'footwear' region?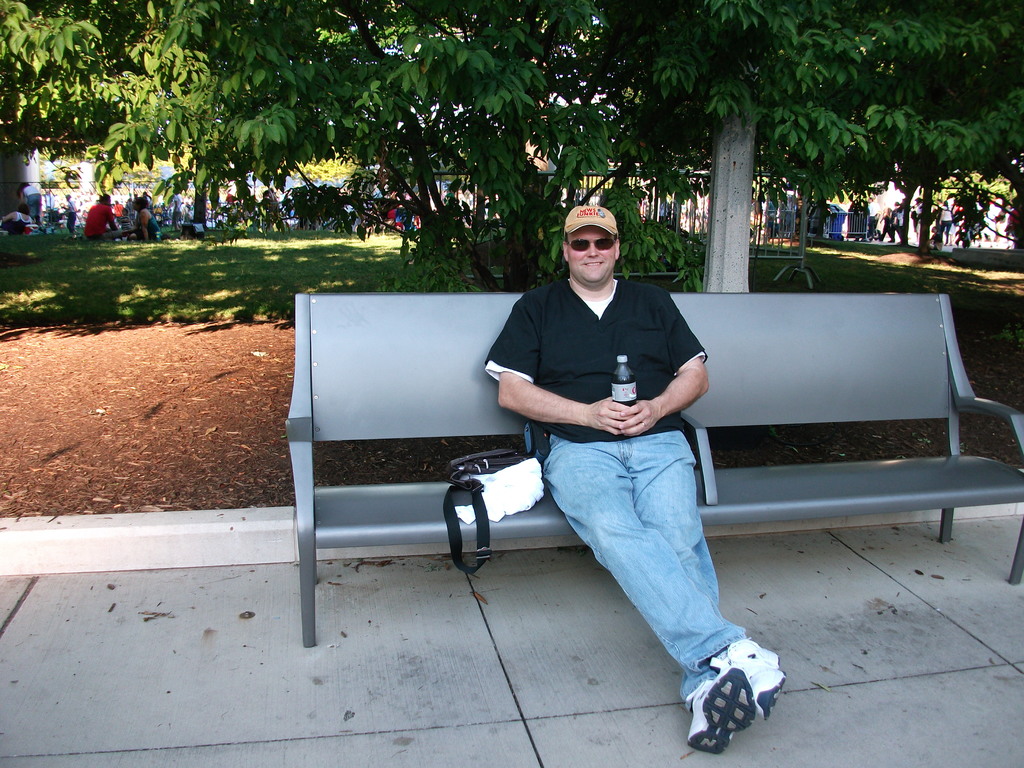
left=726, top=633, right=785, bottom=720
